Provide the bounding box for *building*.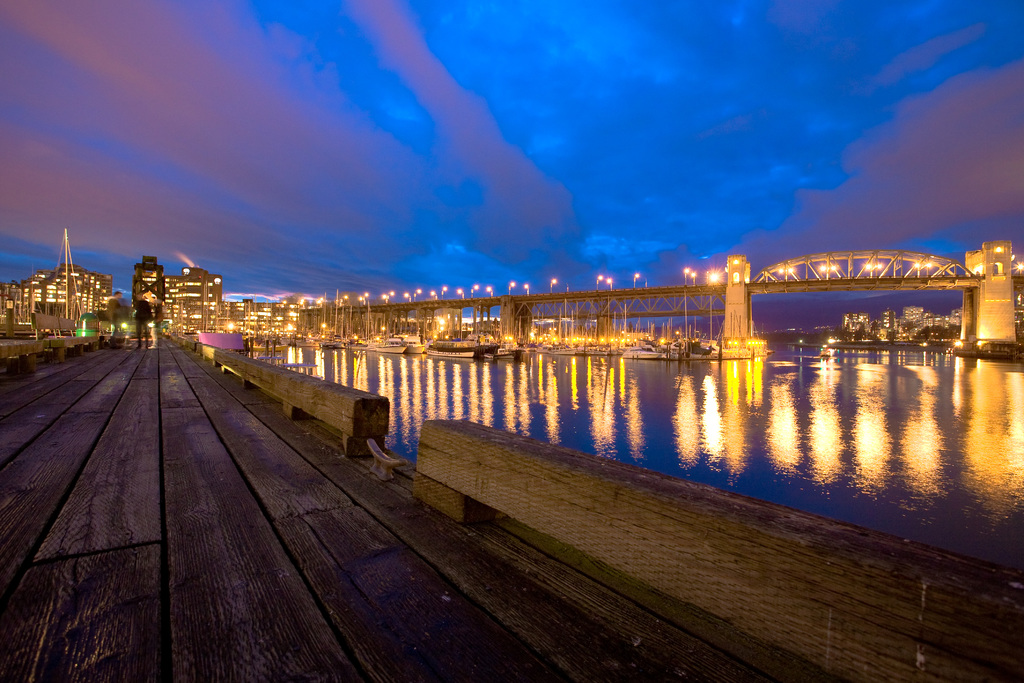
x1=168, y1=269, x2=224, y2=329.
